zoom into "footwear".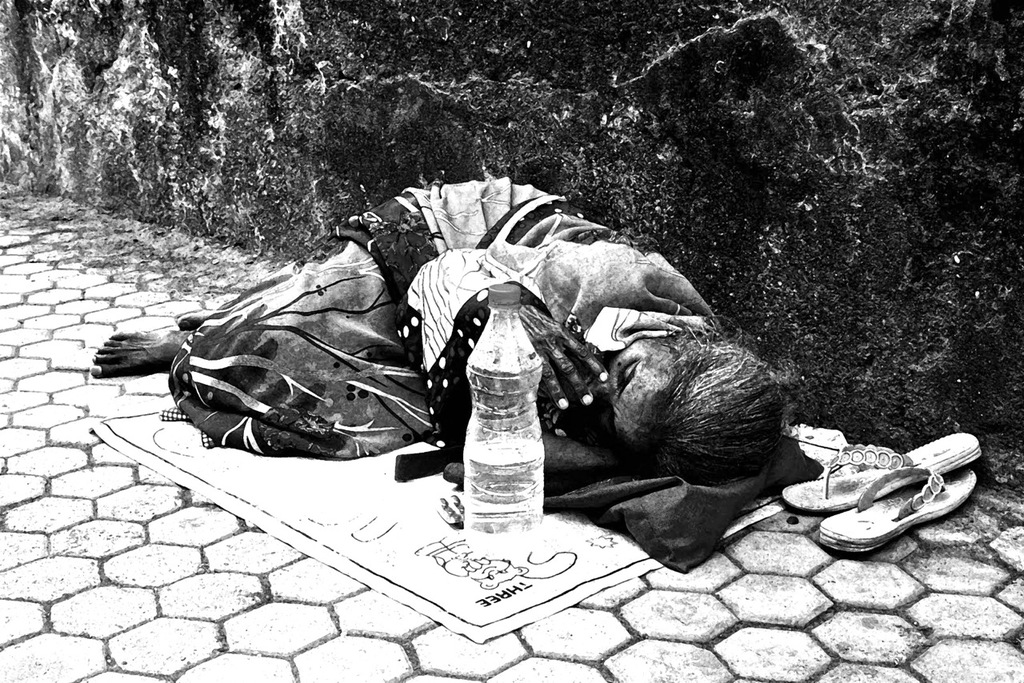
Zoom target: 820/461/981/553.
